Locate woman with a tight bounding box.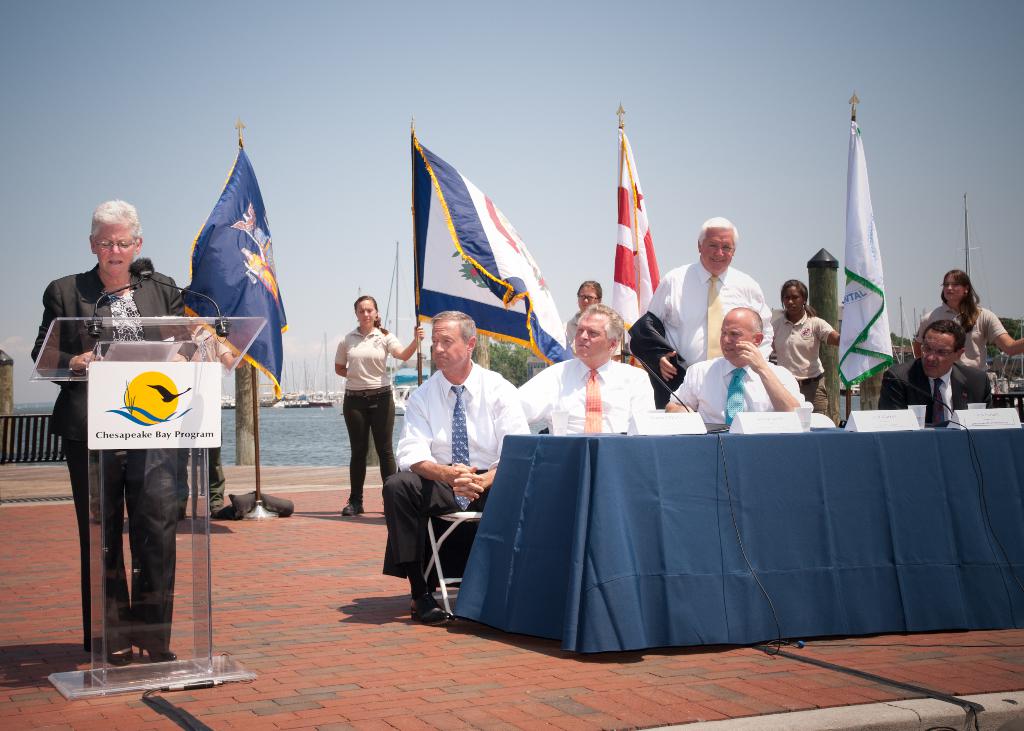
box=[765, 280, 848, 412].
